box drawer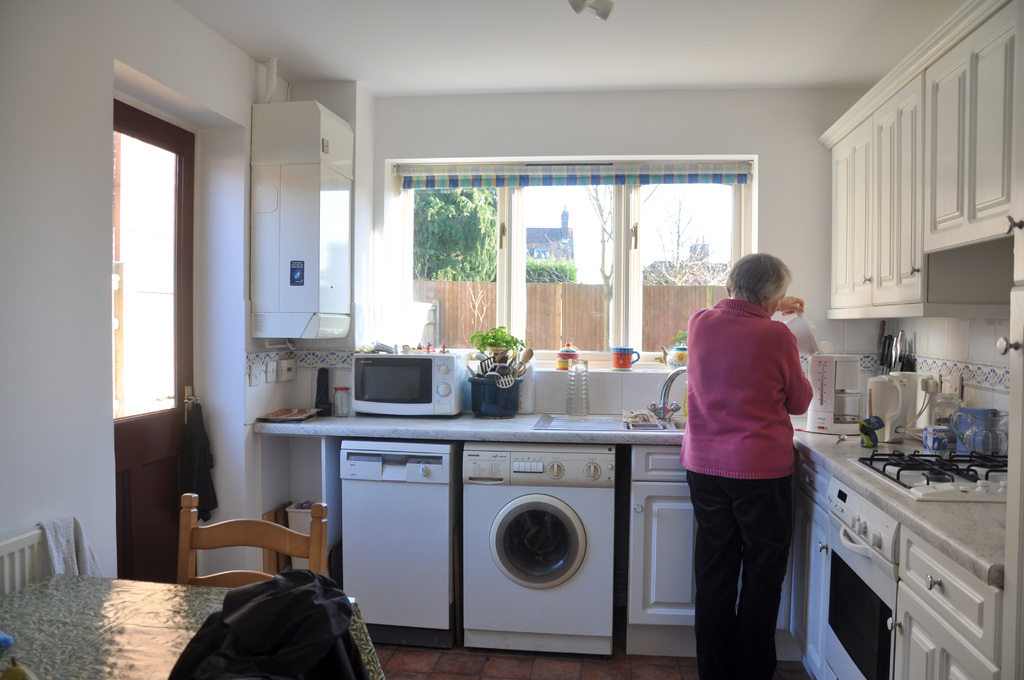
rect(795, 449, 831, 514)
